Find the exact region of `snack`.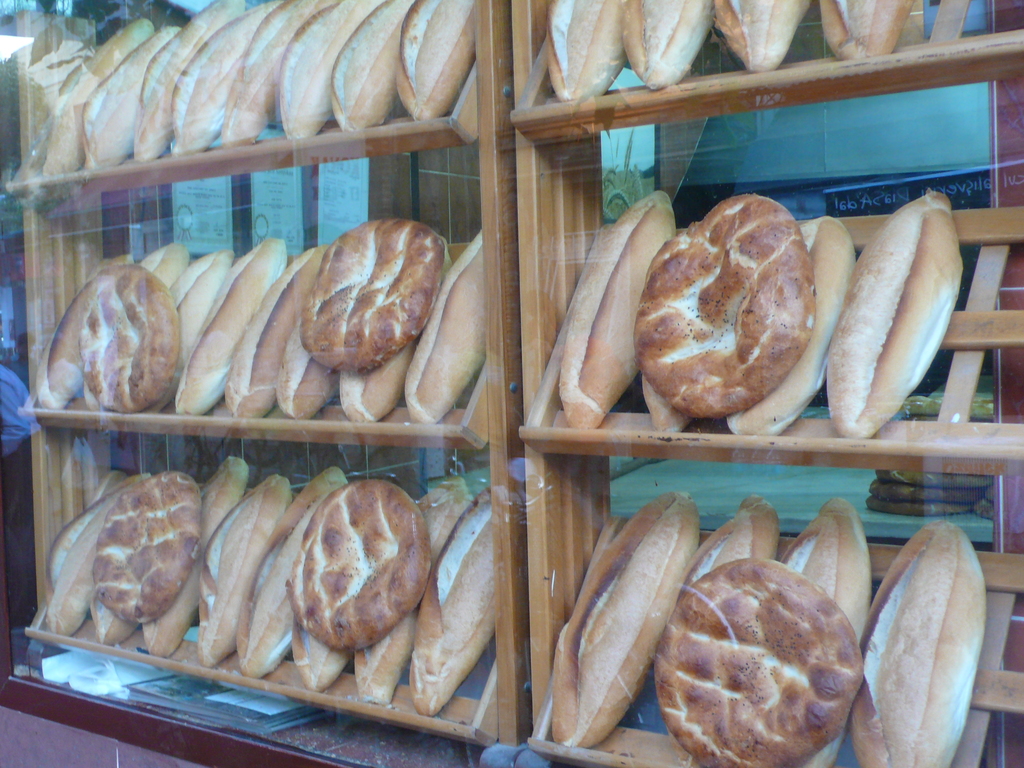
Exact region: bbox=(288, 623, 353, 690).
